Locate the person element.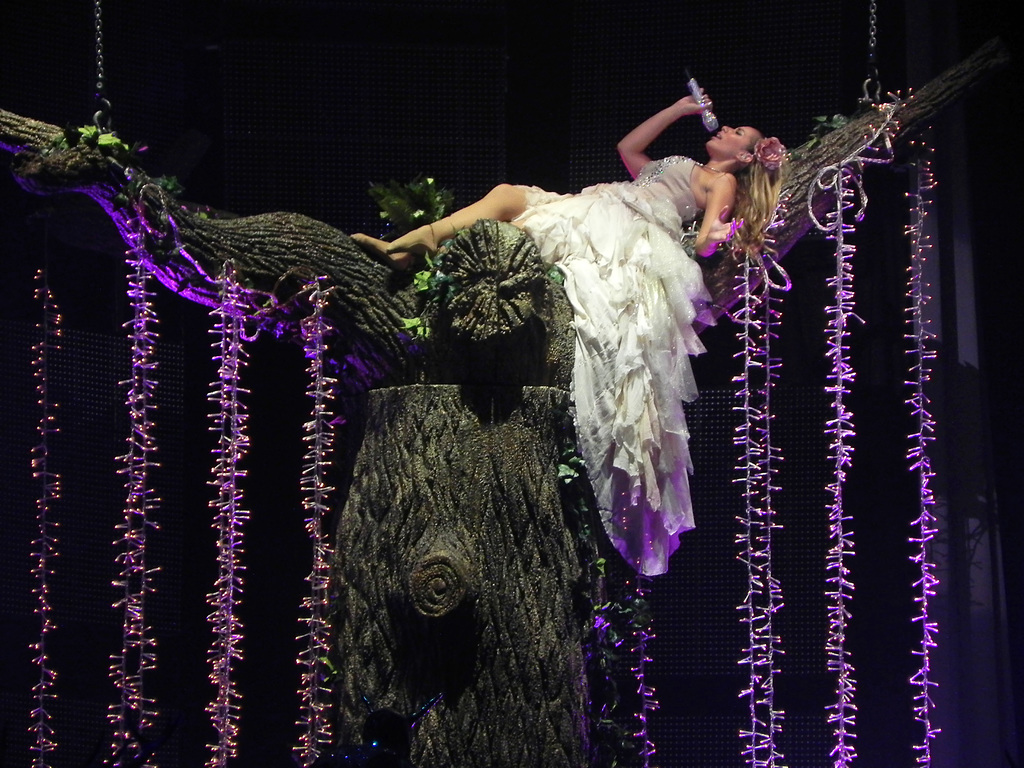
Element bbox: locate(355, 95, 782, 574).
